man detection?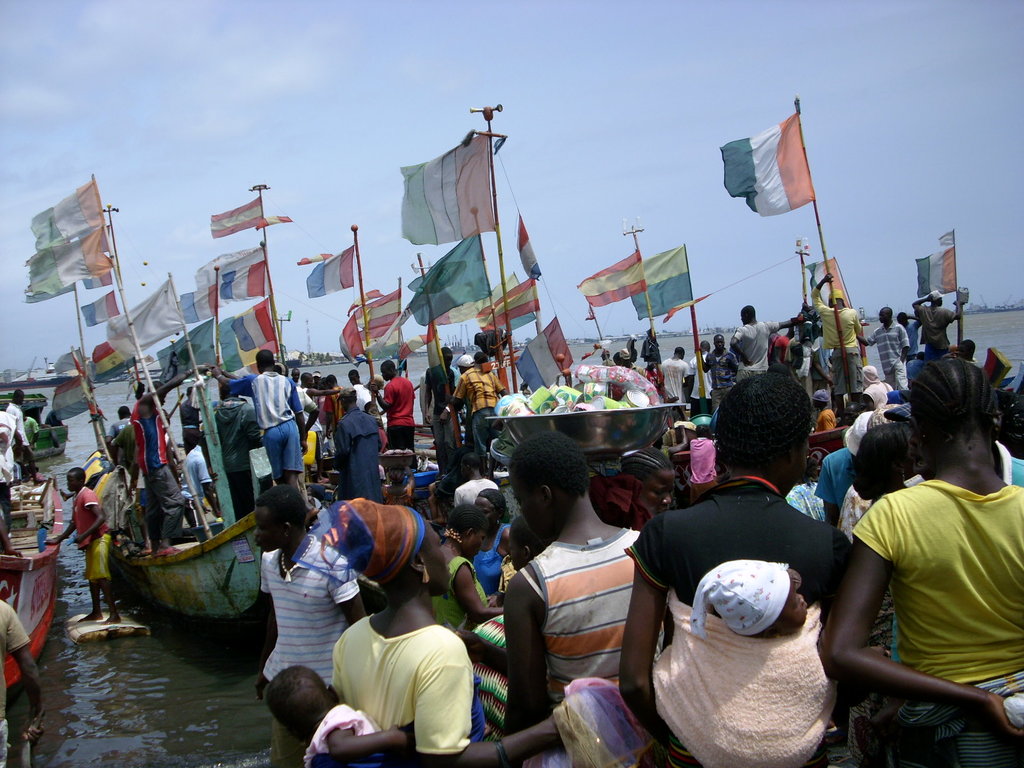
<region>912, 289, 965, 362</region>
